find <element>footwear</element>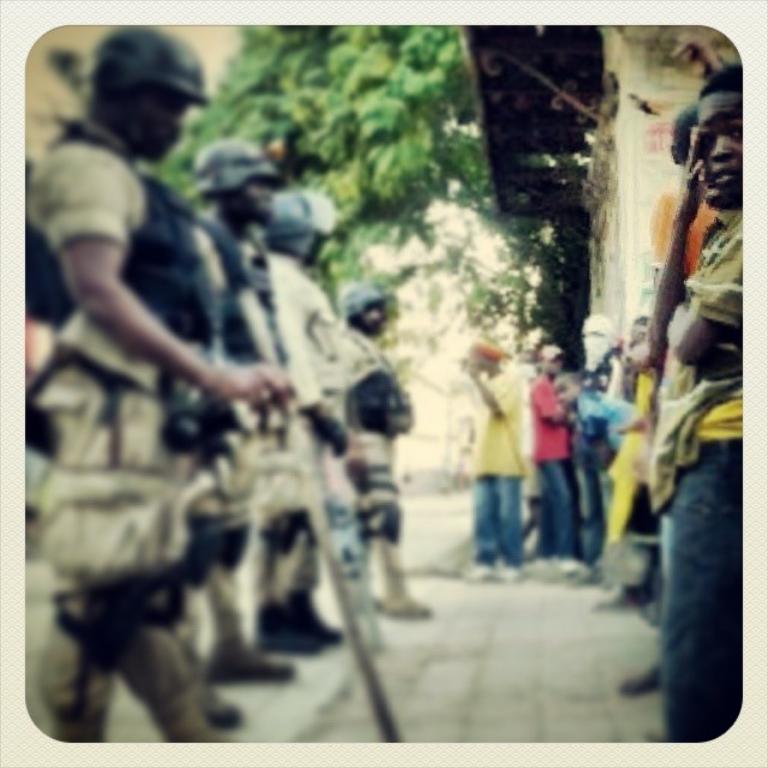
(377, 588, 436, 625)
